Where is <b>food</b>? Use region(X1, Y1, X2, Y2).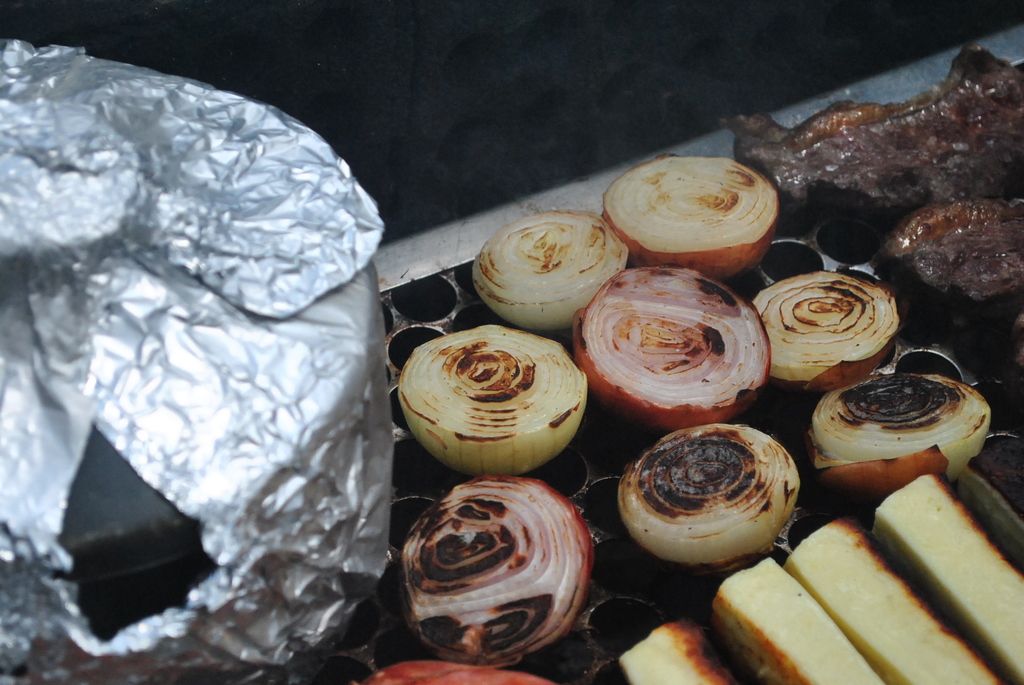
region(599, 263, 775, 414).
